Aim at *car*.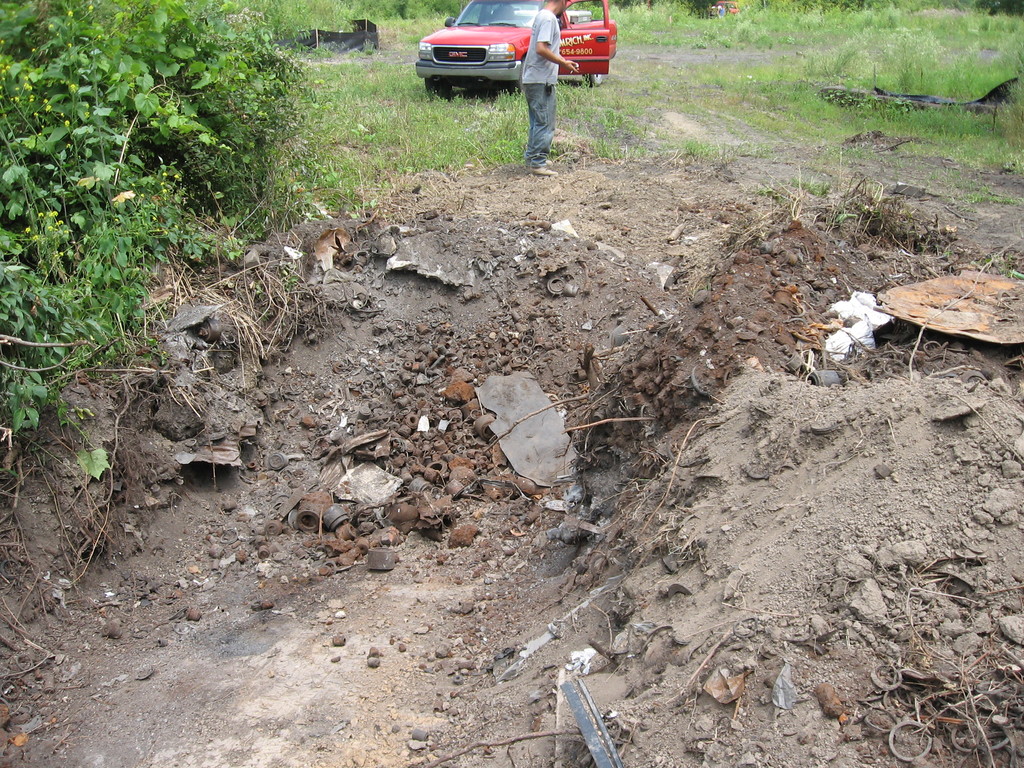
Aimed at l=706, t=0, r=738, b=17.
